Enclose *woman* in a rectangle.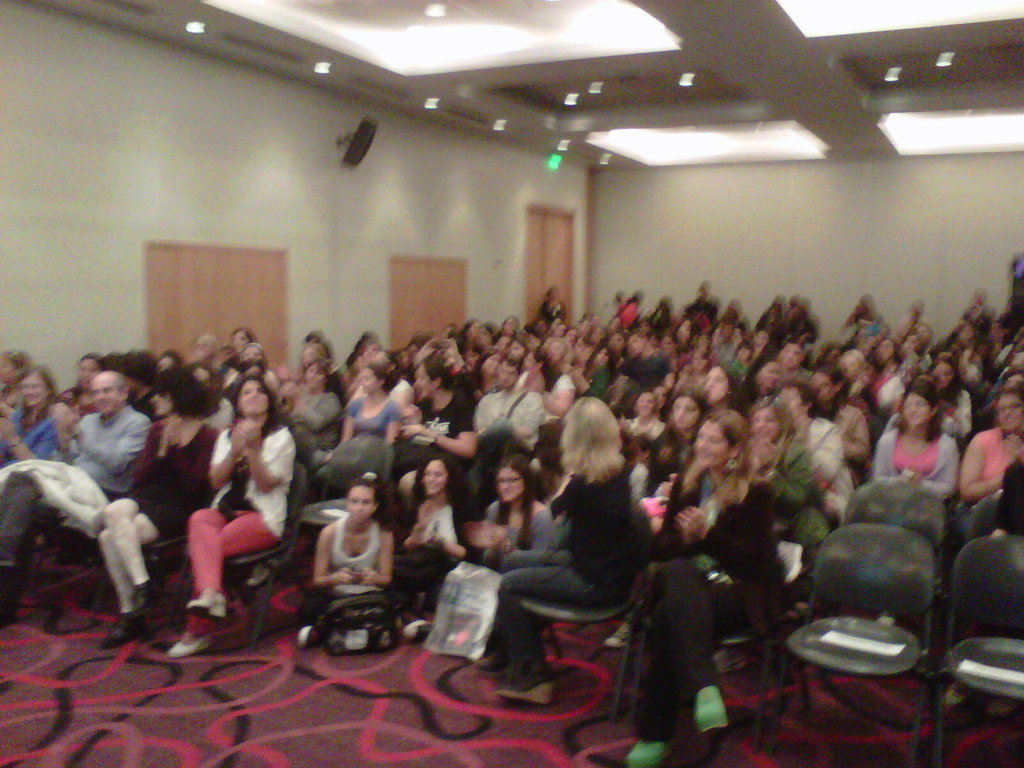
[left=956, top=384, right=1023, bottom=509].
